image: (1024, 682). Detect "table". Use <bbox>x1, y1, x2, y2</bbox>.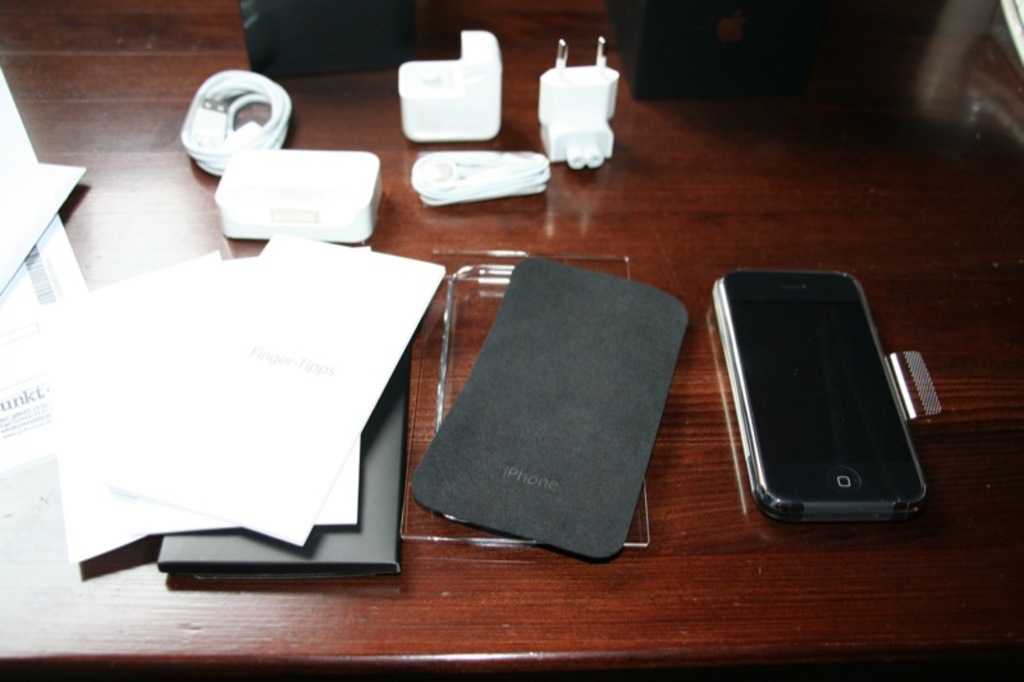
<bbox>0, 6, 1000, 644</bbox>.
